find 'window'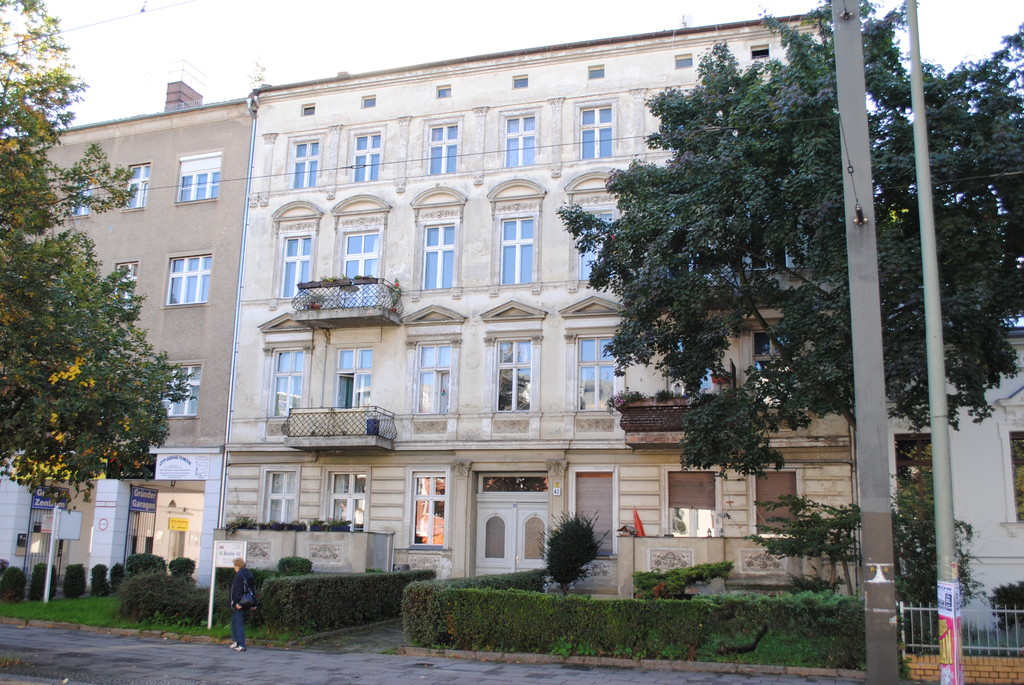
(left=574, top=97, right=616, bottom=164)
